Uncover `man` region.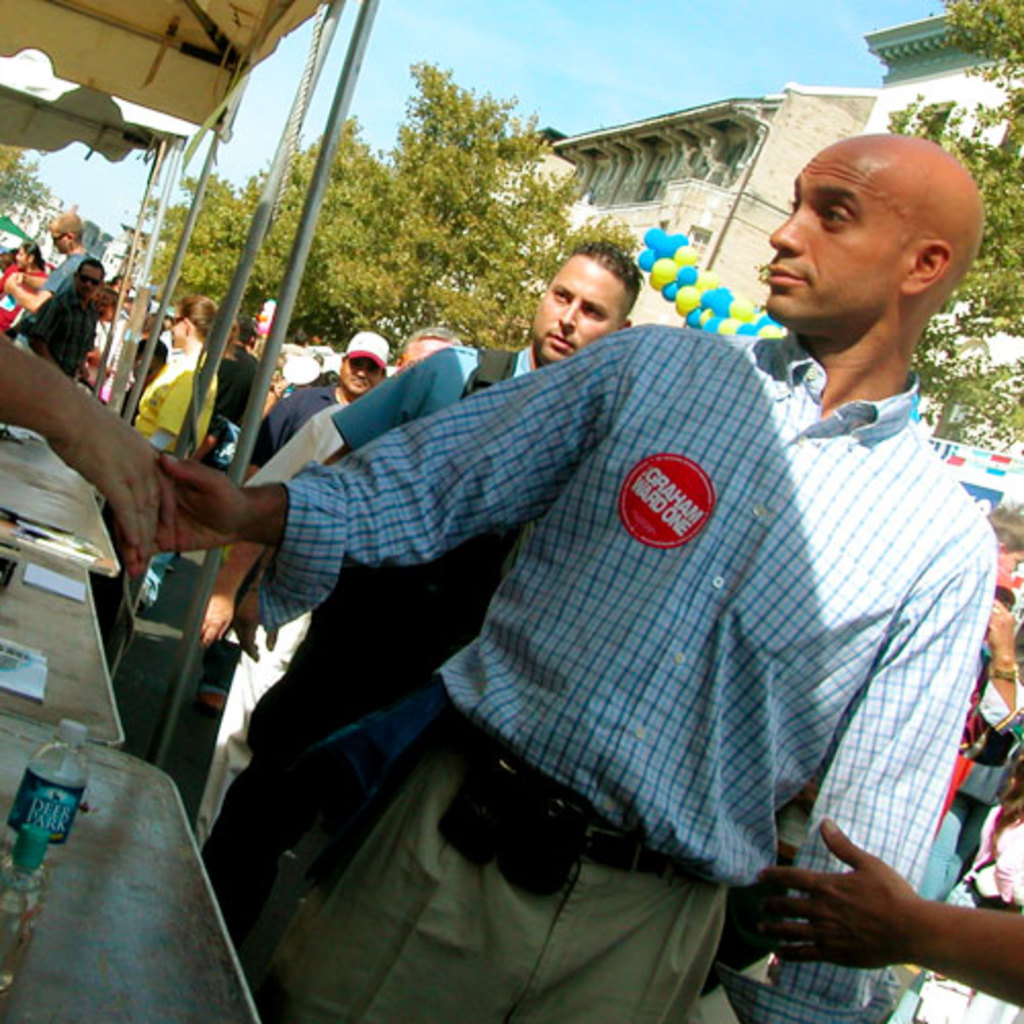
Uncovered: [left=27, top=250, right=102, bottom=389].
